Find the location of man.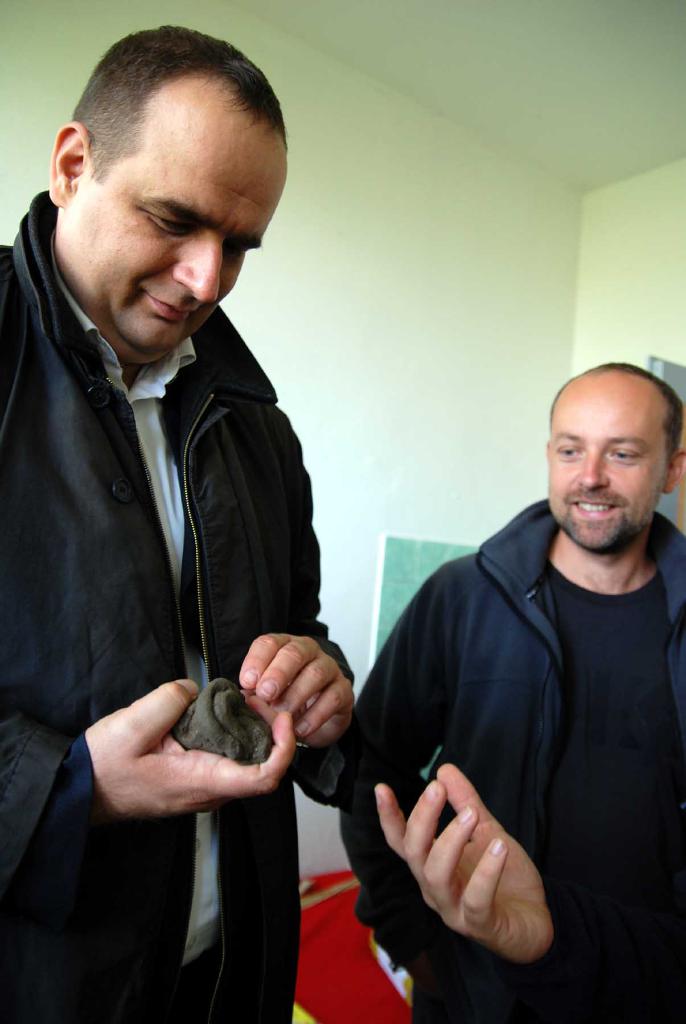
Location: {"left": 341, "top": 355, "right": 685, "bottom": 1014}.
